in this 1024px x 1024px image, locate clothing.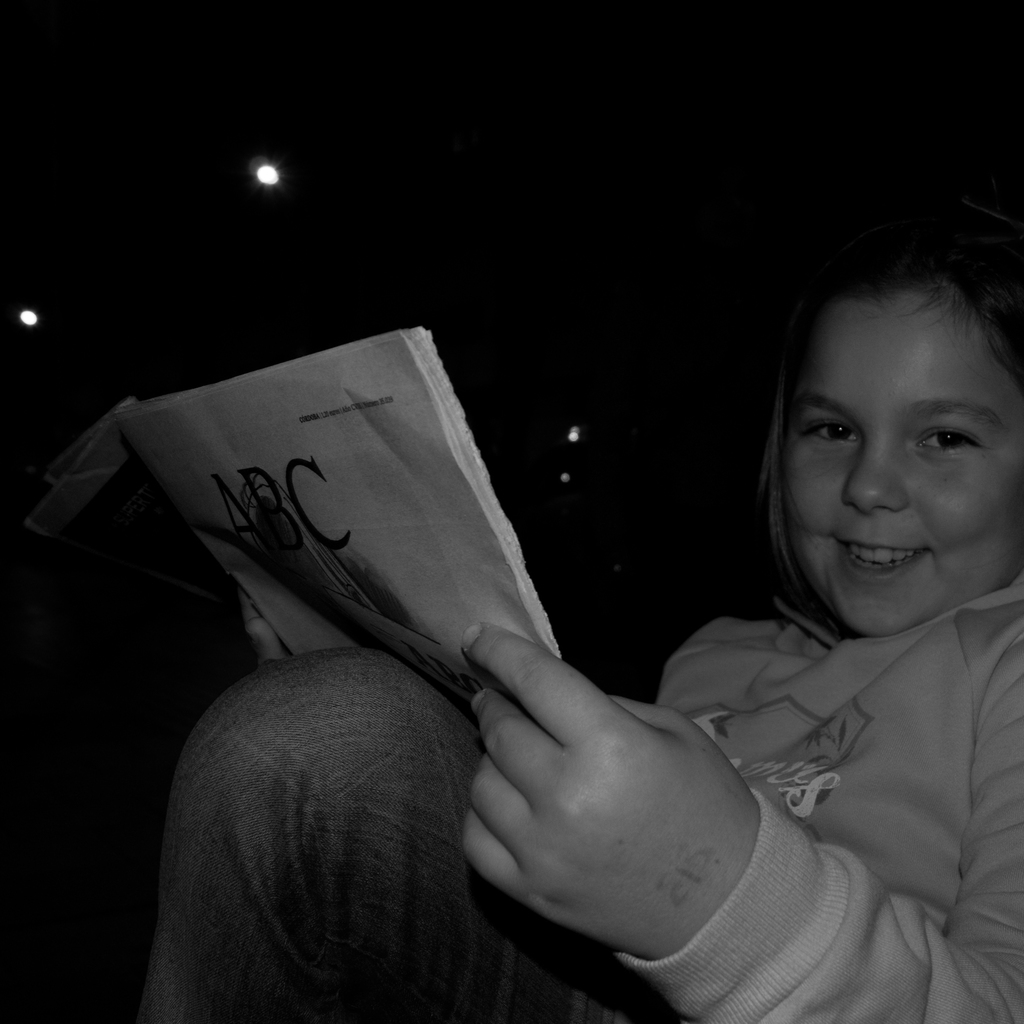
Bounding box: x1=133 y1=572 x2=1023 y2=1023.
